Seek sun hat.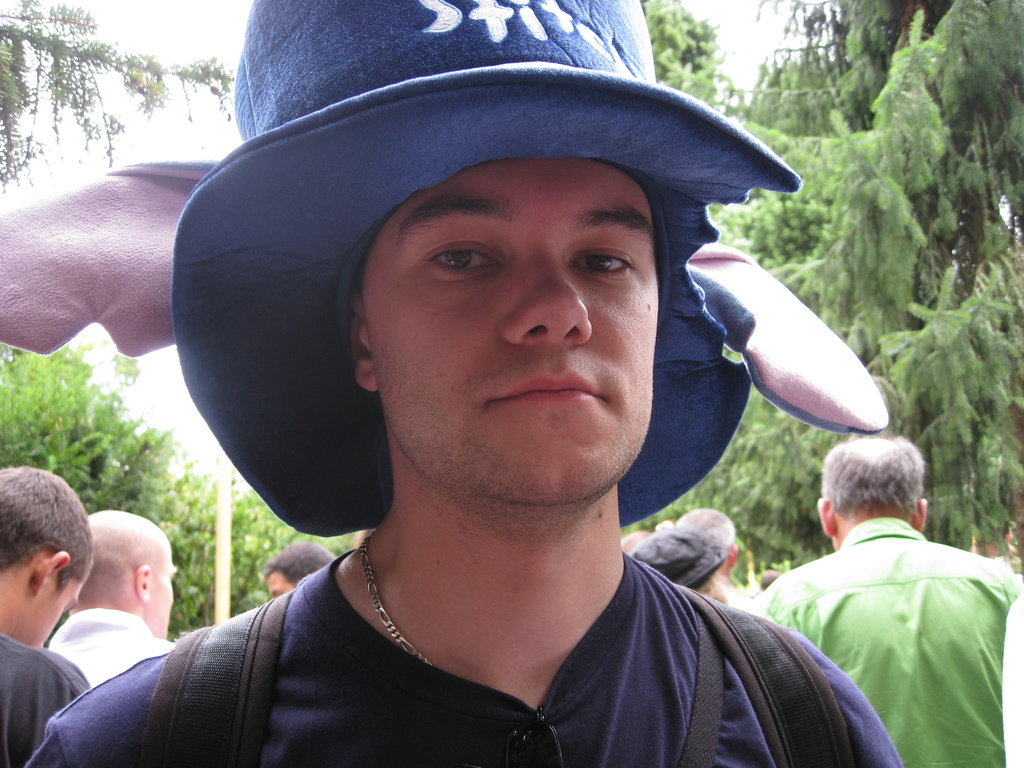
BBox(160, 0, 799, 529).
